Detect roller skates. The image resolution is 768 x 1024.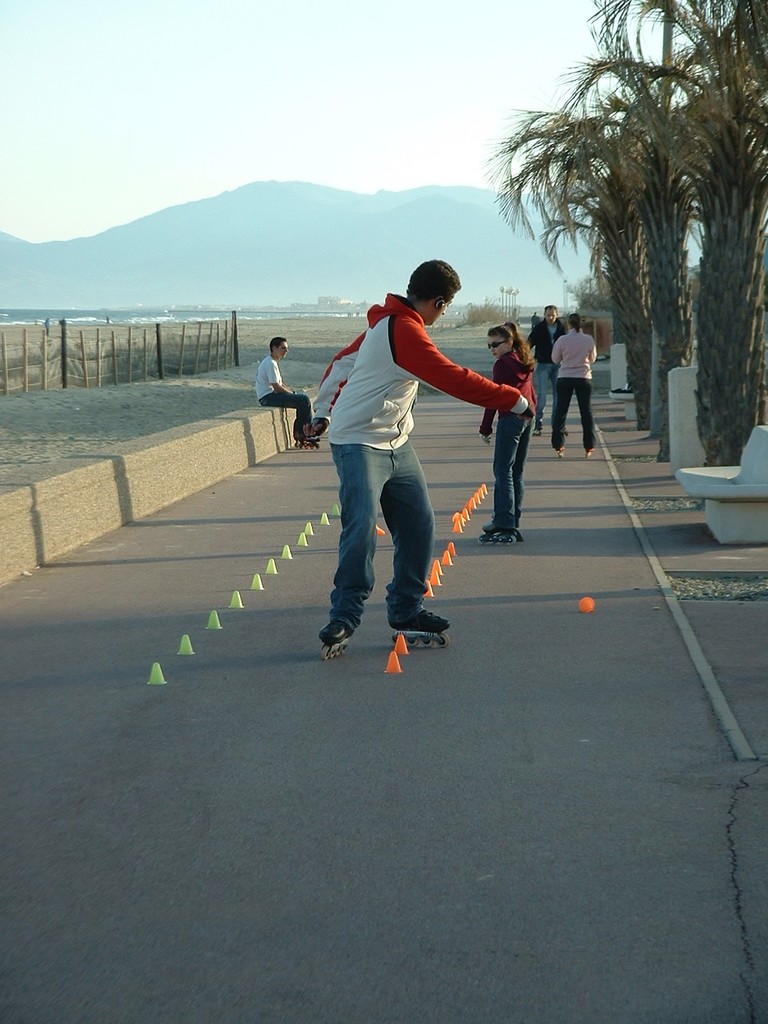
{"left": 301, "top": 437, "right": 321, "bottom": 451}.
